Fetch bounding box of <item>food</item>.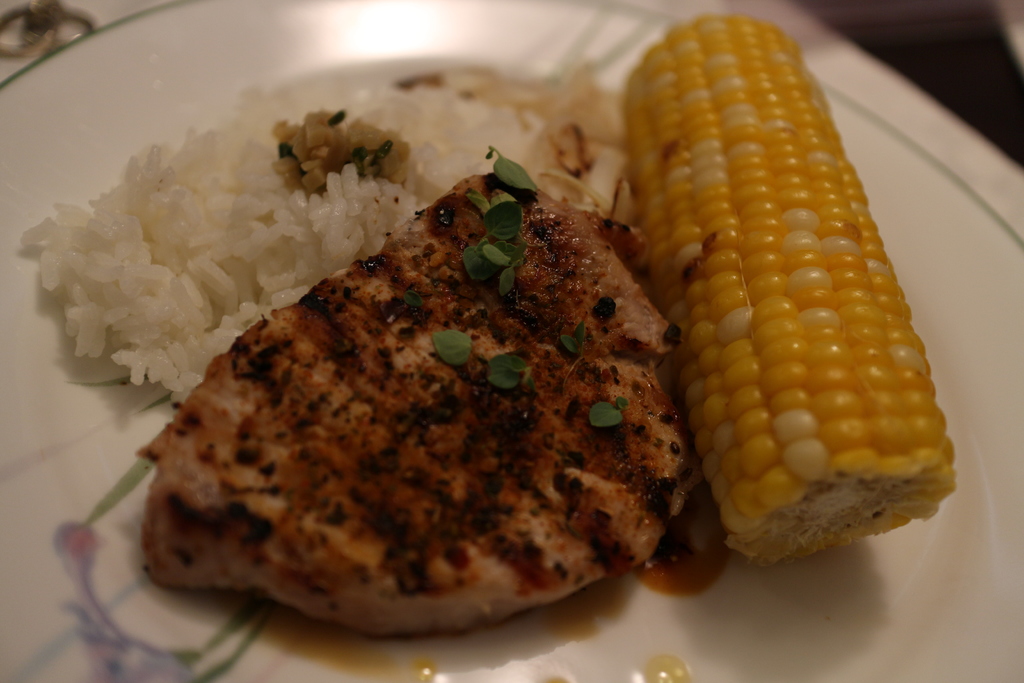
Bbox: [133,130,714,646].
